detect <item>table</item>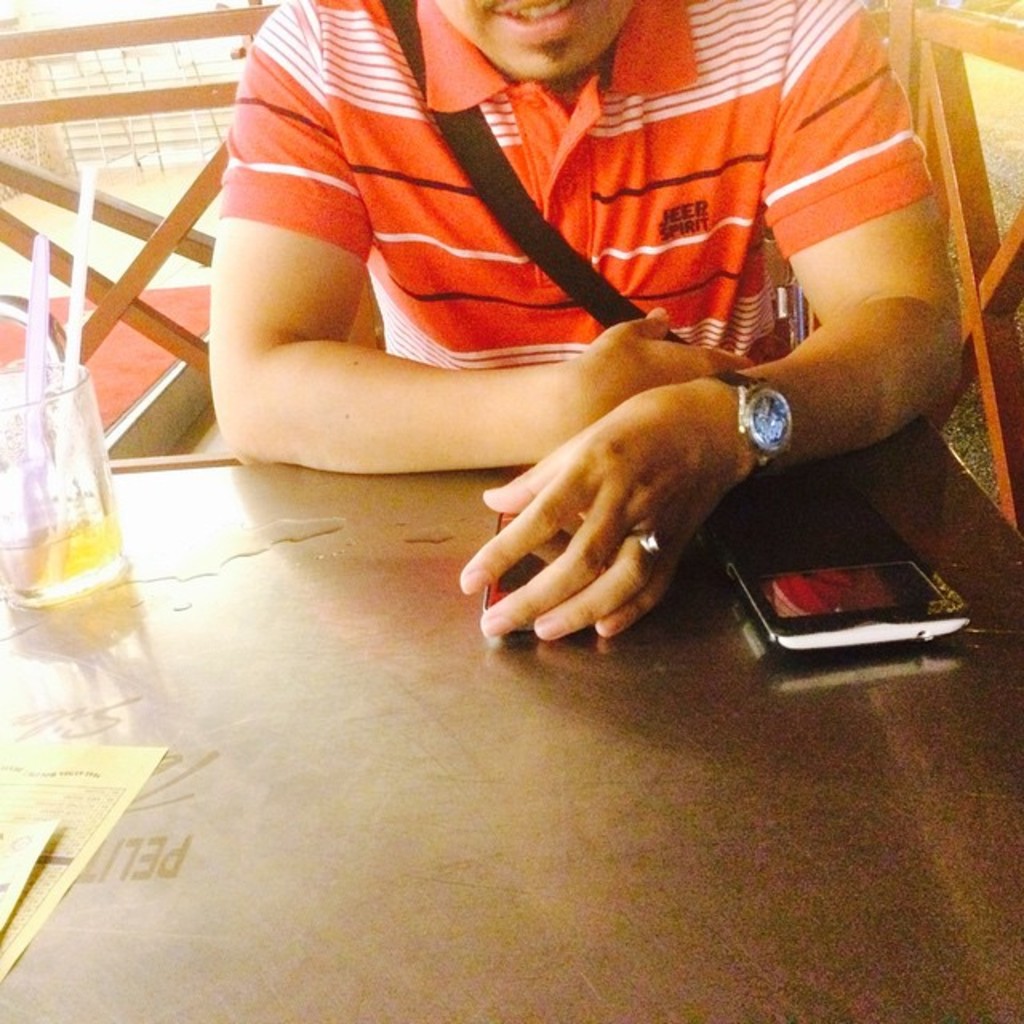
bbox=(0, 408, 1022, 1022)
